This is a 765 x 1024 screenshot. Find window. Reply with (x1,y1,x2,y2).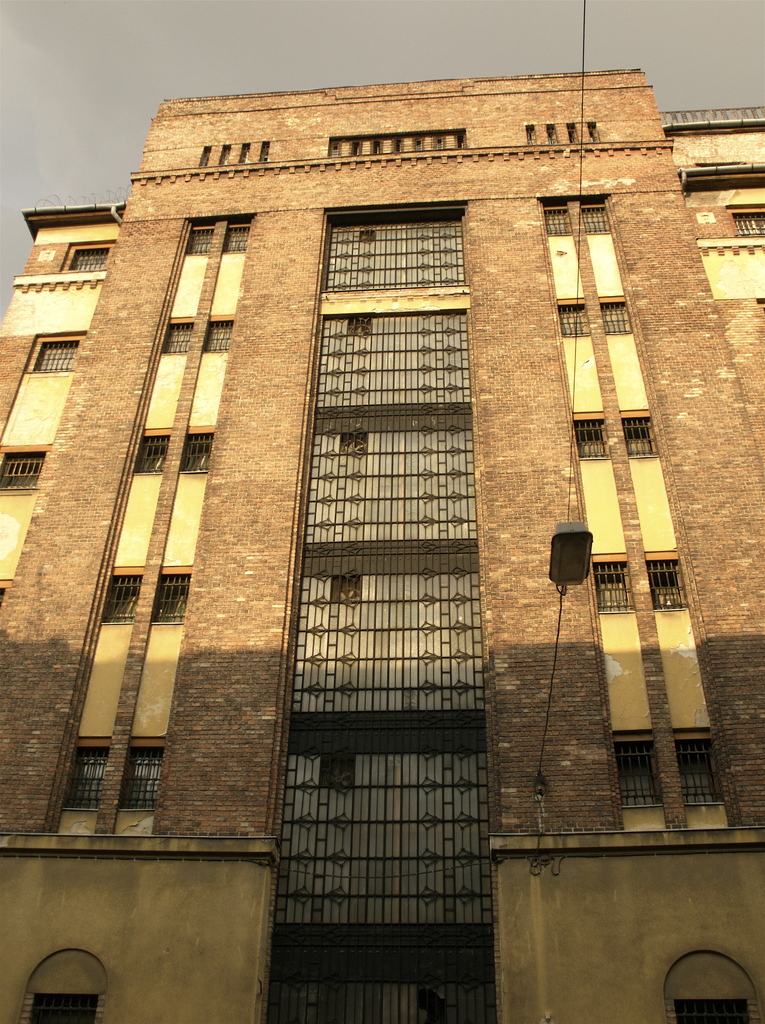
(147,571,191,623).
